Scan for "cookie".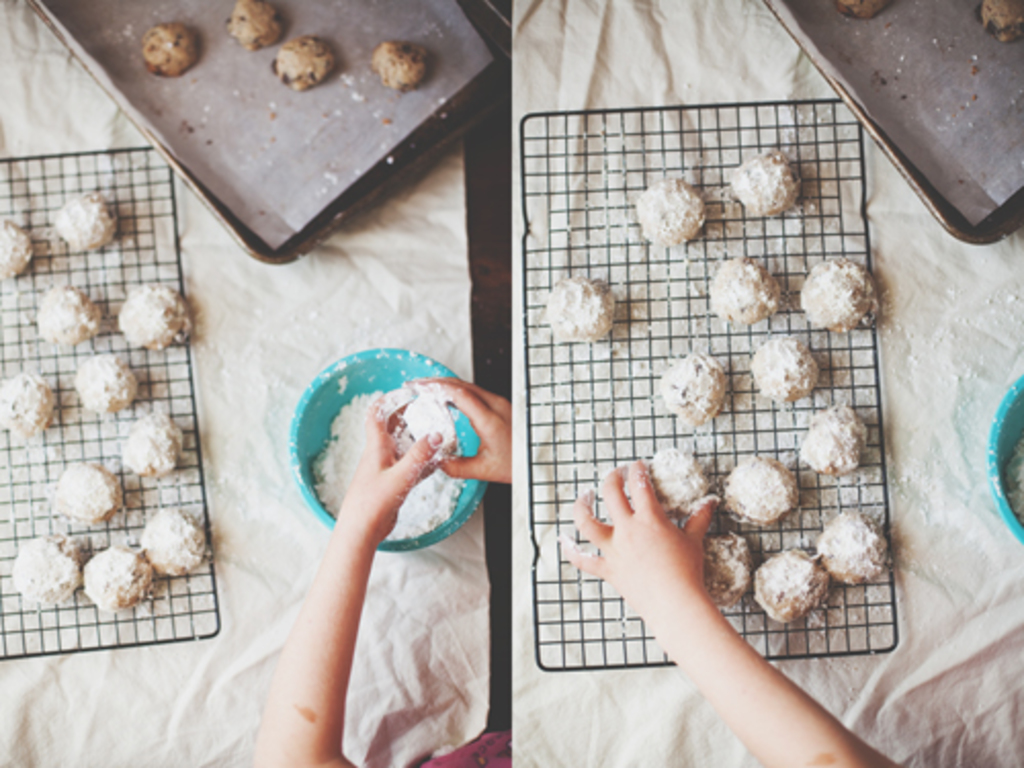
Scan result: 707 254 782 328.
